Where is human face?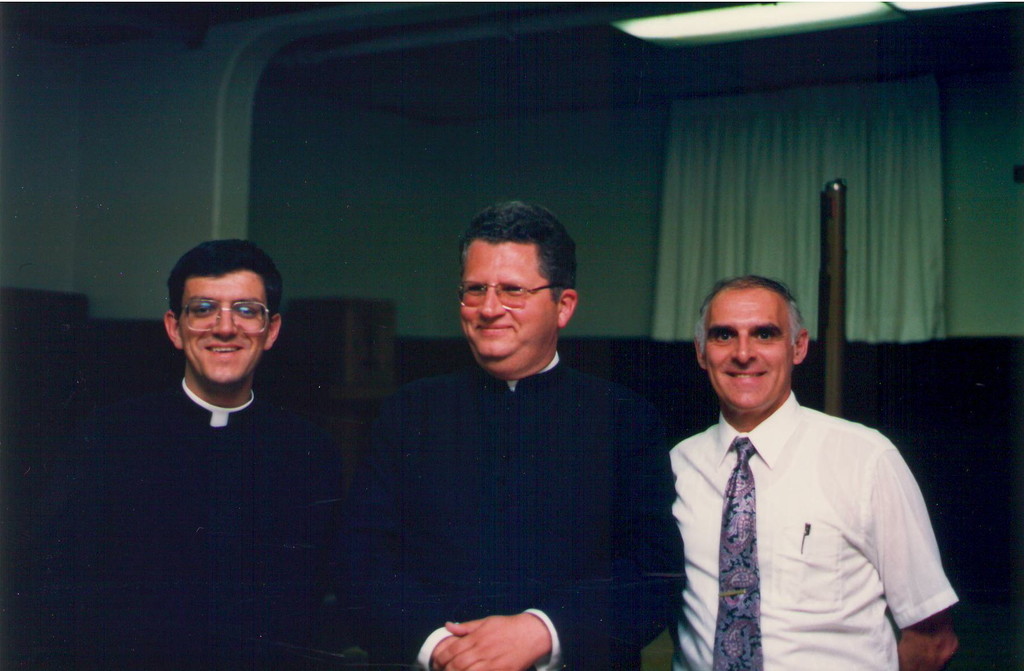
select_region(181, 272, 270, 386).
